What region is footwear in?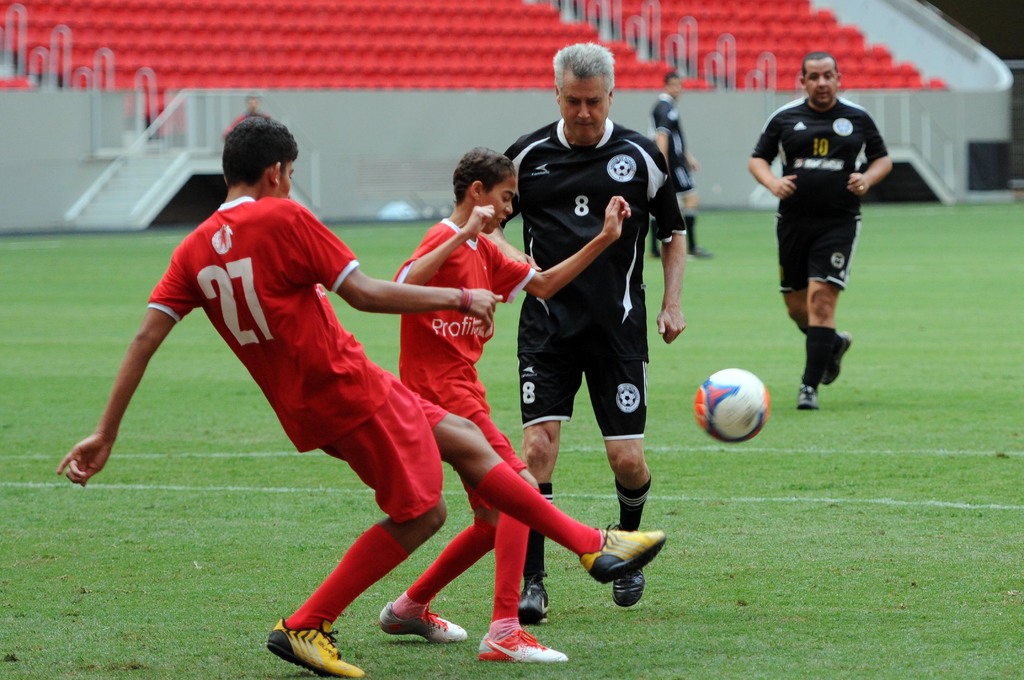
<bbox>581, 525, 673, 589</bbox>.
